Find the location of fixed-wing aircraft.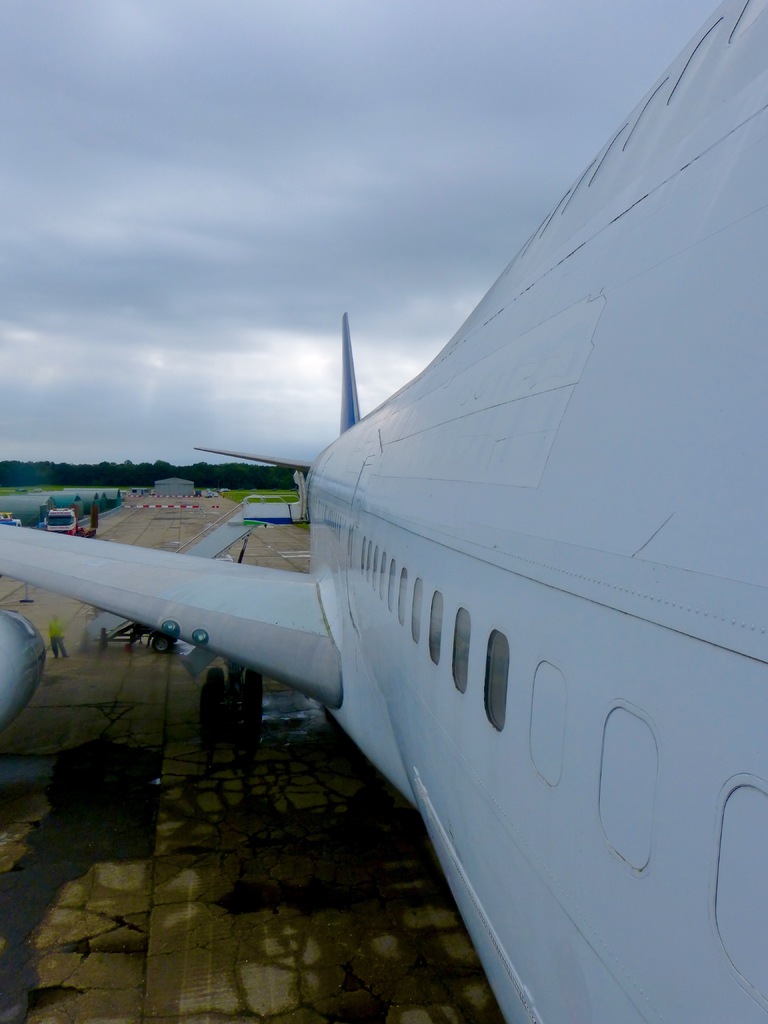
Location: BBox(0, 0, 767, 1023).
